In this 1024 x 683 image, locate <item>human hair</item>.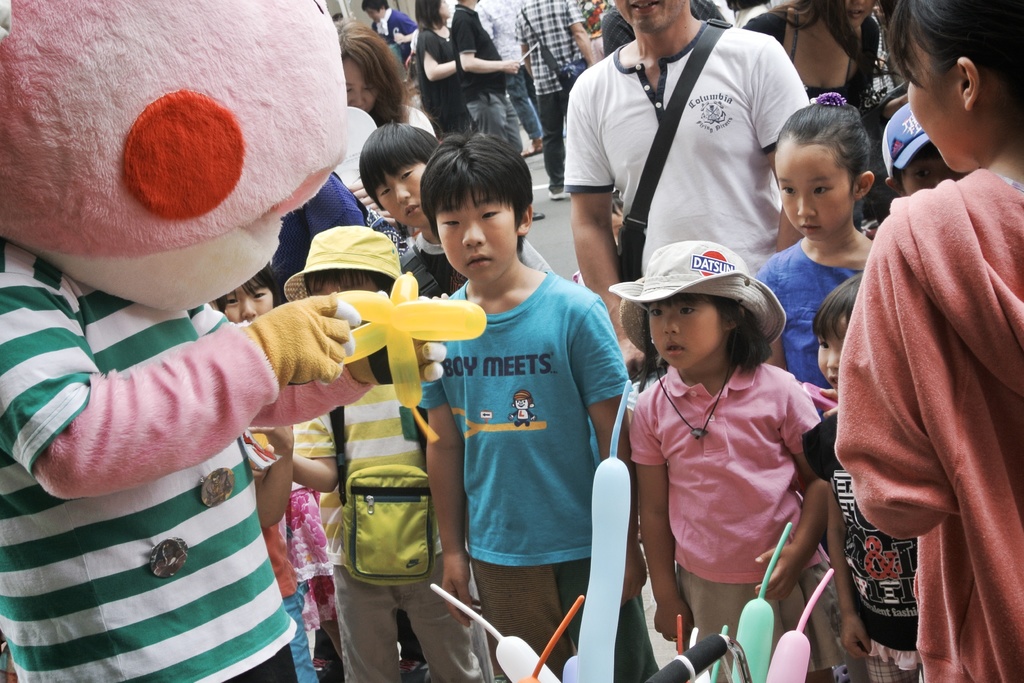
Bounding box: l=360, t=0, r=390, b=9.
